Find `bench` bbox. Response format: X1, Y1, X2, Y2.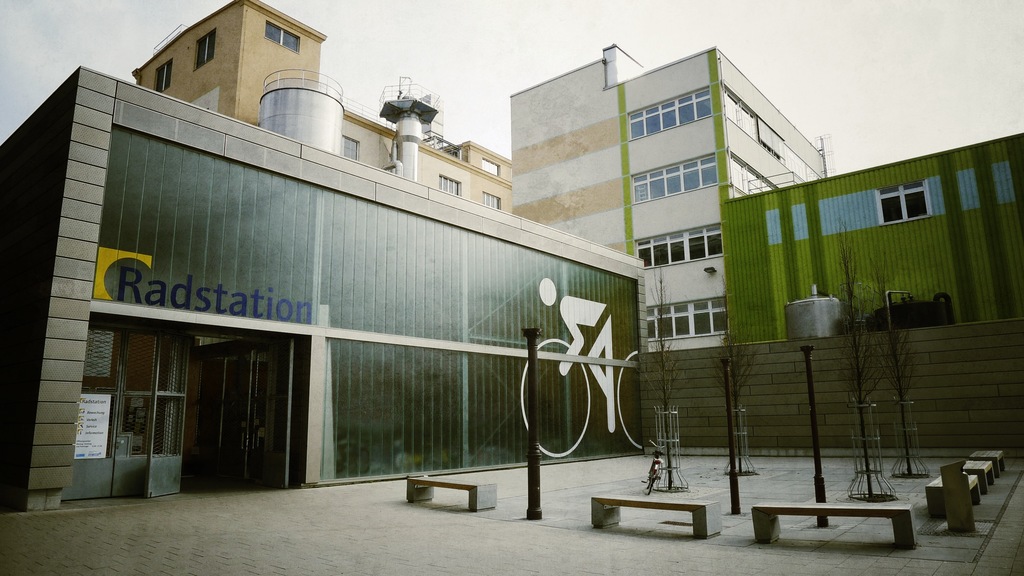
756, 490, 931, 554.
